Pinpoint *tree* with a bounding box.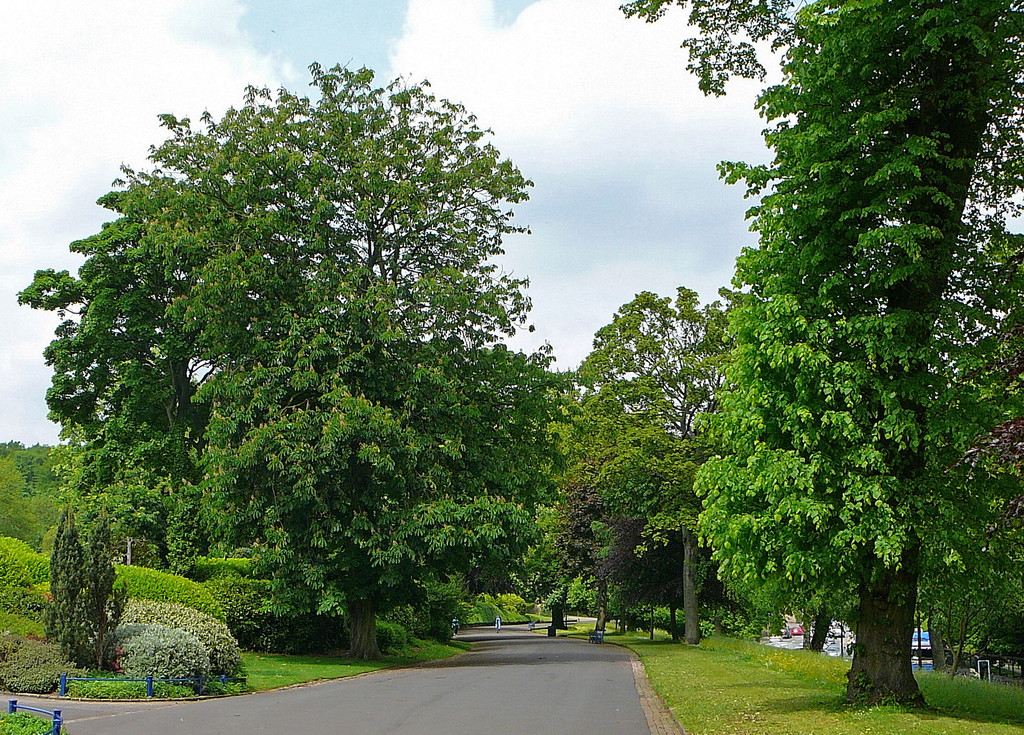
x1=927, y1=235, x2=1023, y2=667.
